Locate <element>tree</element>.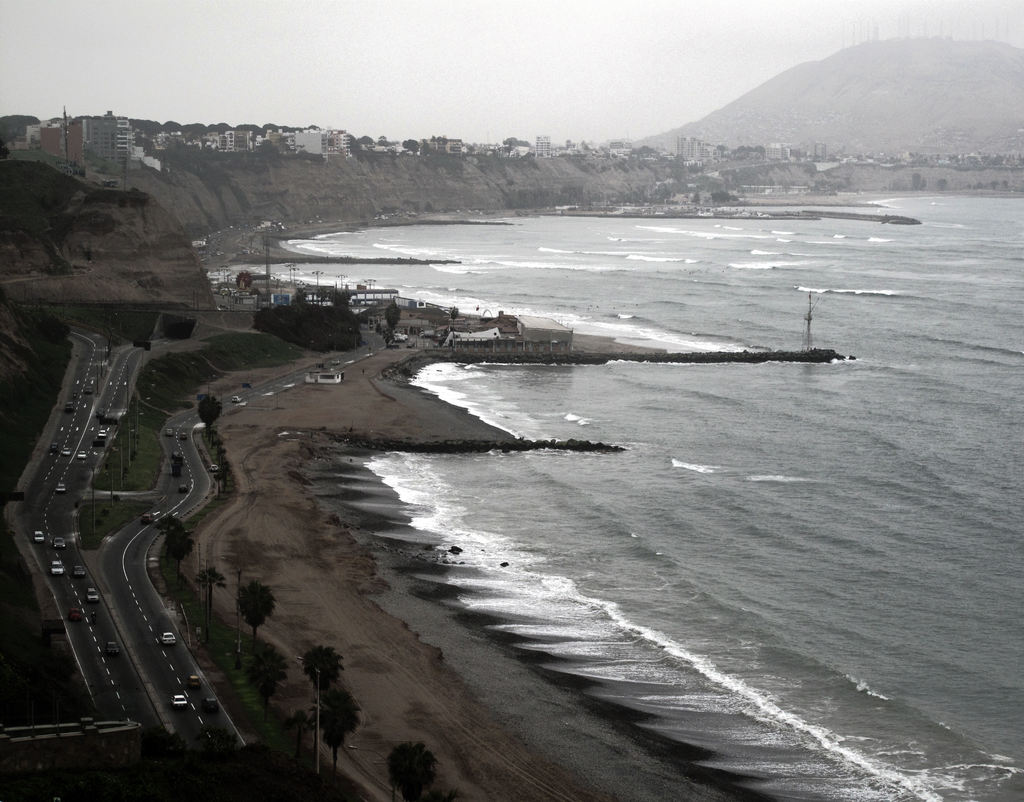
Bounding box: x1=196 y1=568 x2=225 y2=621.
